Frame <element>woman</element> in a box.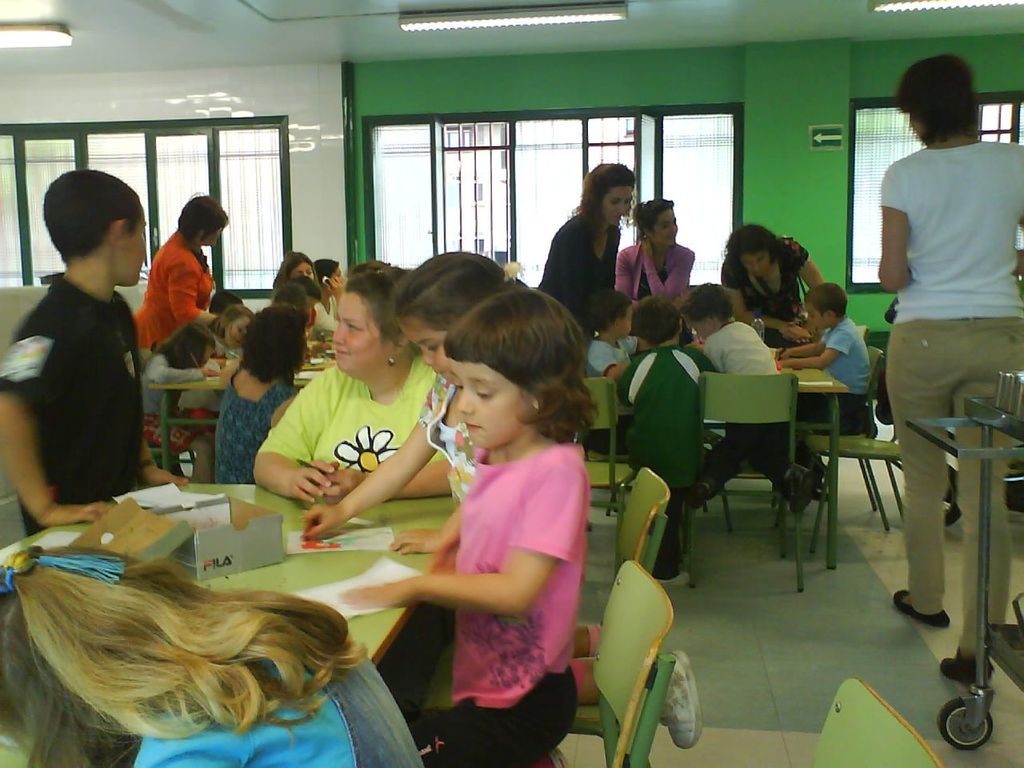
x1=129, y1=191, x2=221, y2=369.
